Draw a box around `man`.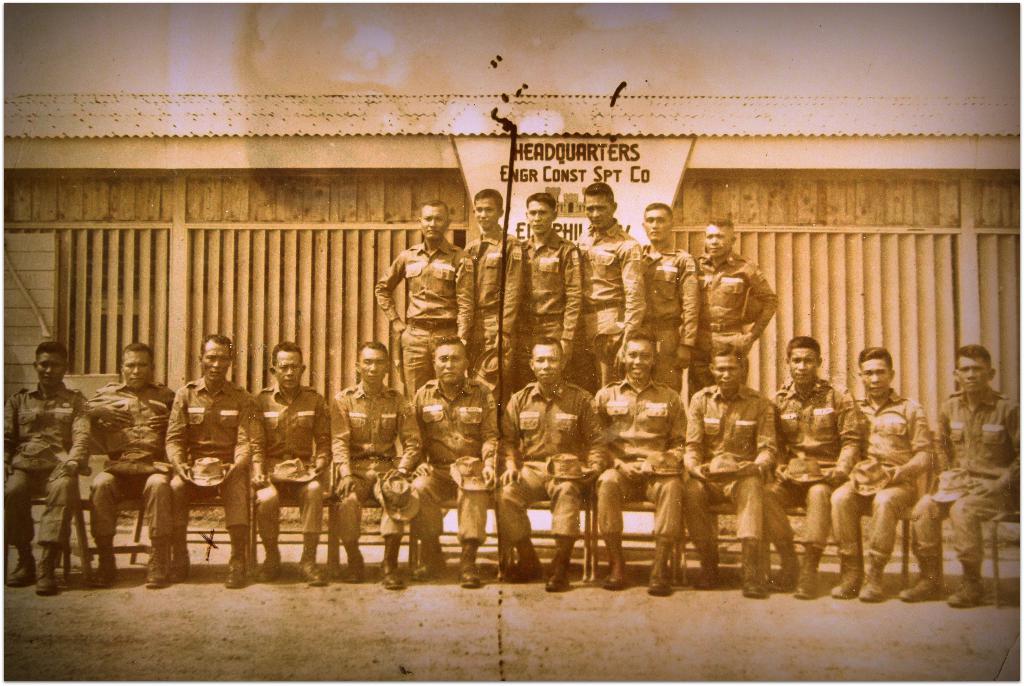
{"left": 484, "top": 336, "right": 605, "bottom": 598}.
